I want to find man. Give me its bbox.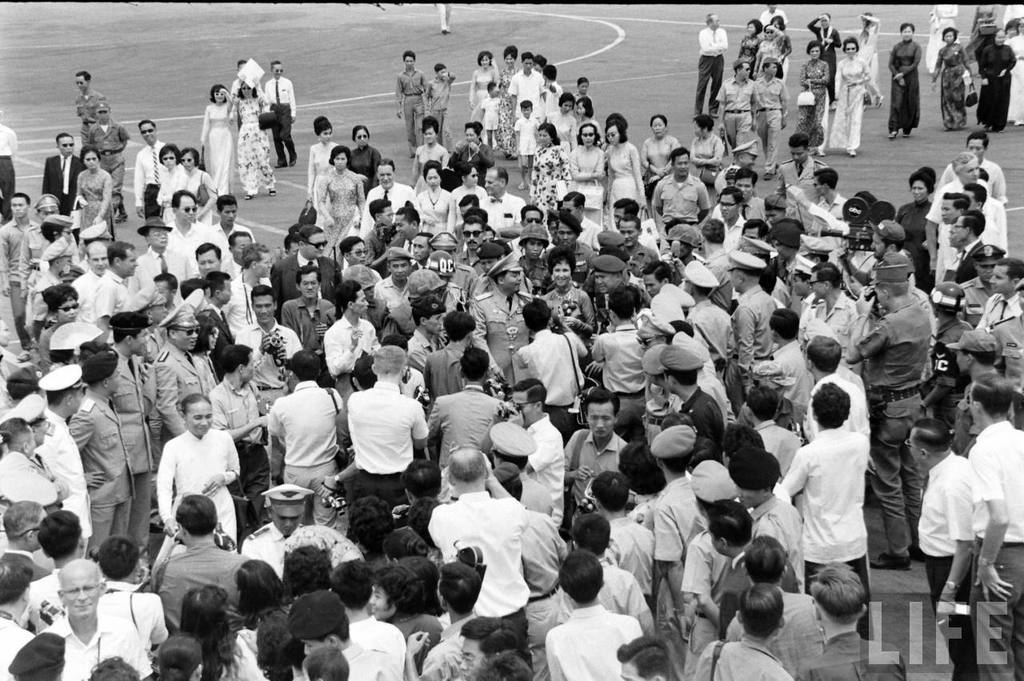
[359,157,411,238].
